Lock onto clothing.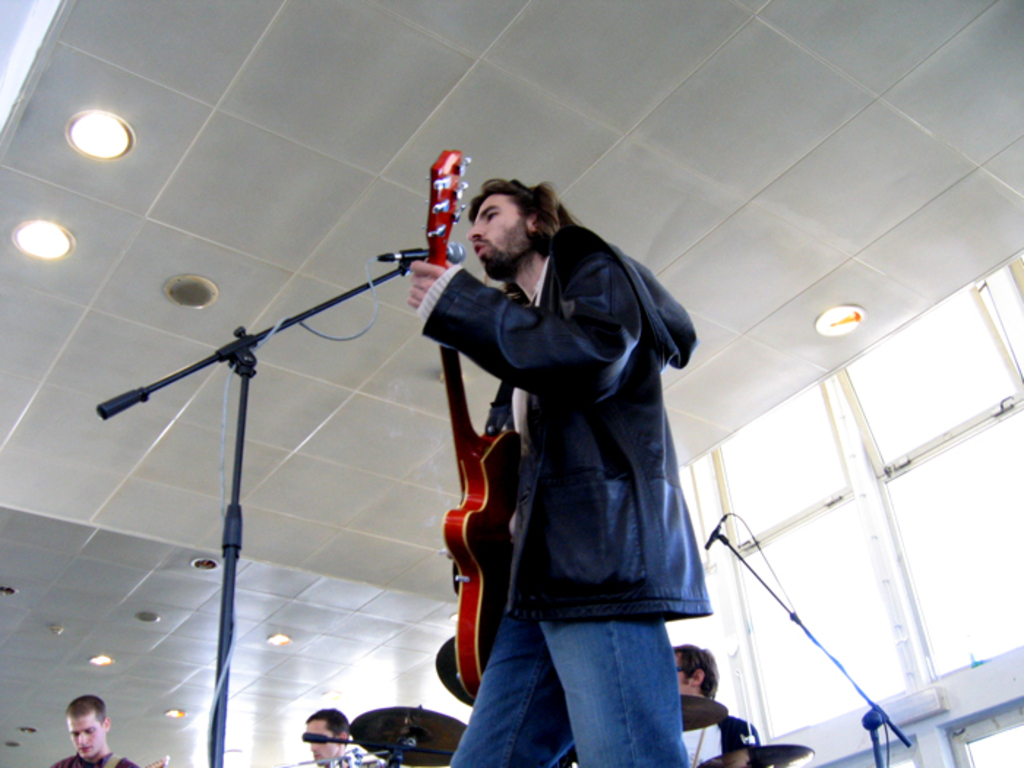
Locked: box=[426, 183, 702, 709].
